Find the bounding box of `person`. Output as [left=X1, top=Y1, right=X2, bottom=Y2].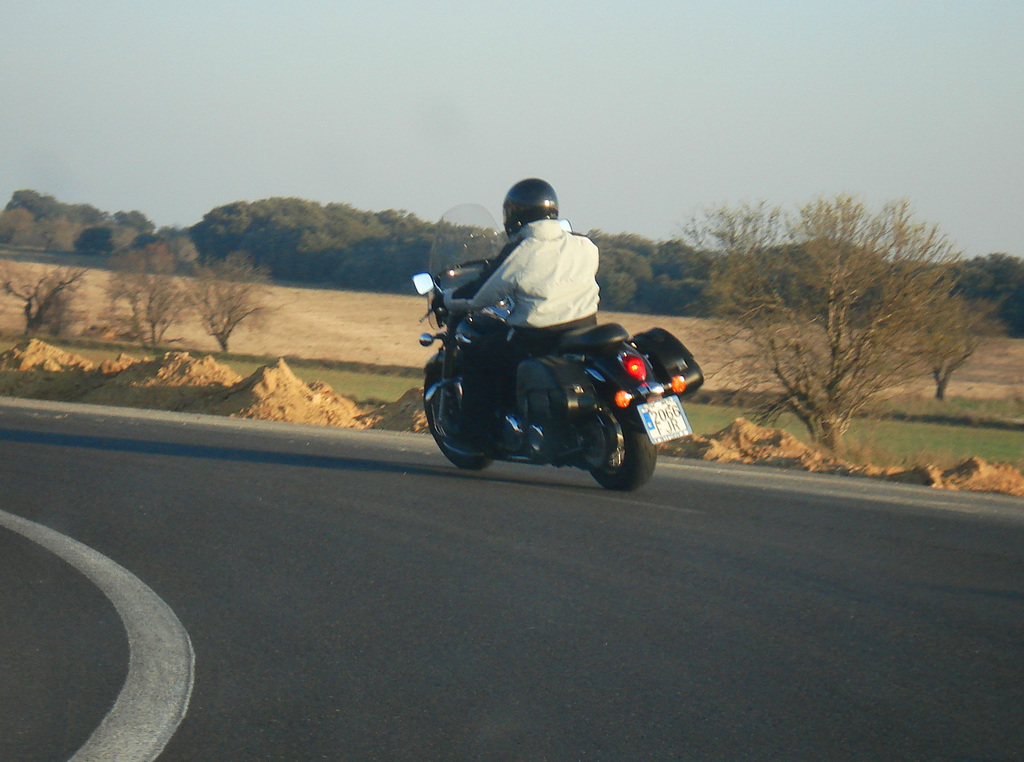
[left=443, top=179, right=600, bottom=445].
